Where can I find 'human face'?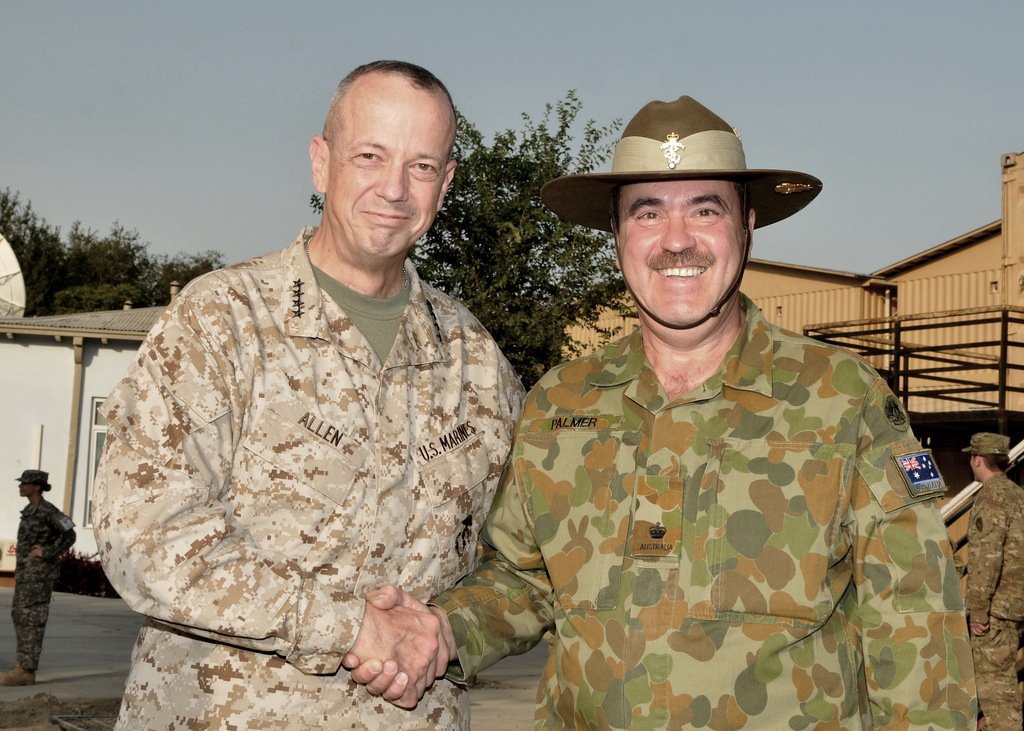
You can find it at l=616, t=178, r=750, b=316.
